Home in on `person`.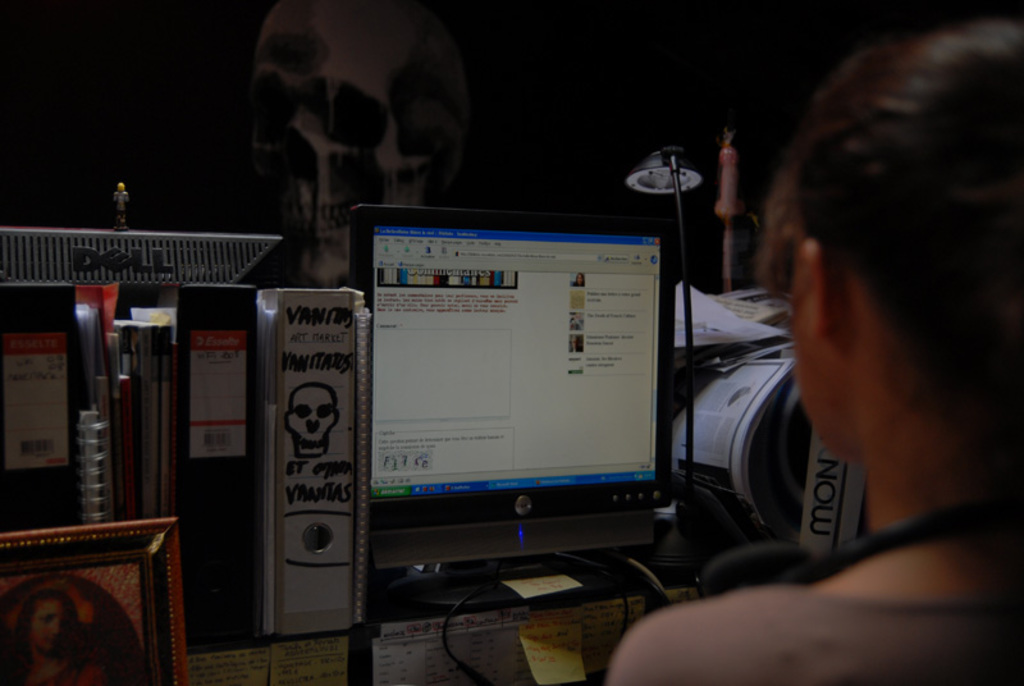
Homed in at Rect(603, 20, 1023, 685).
